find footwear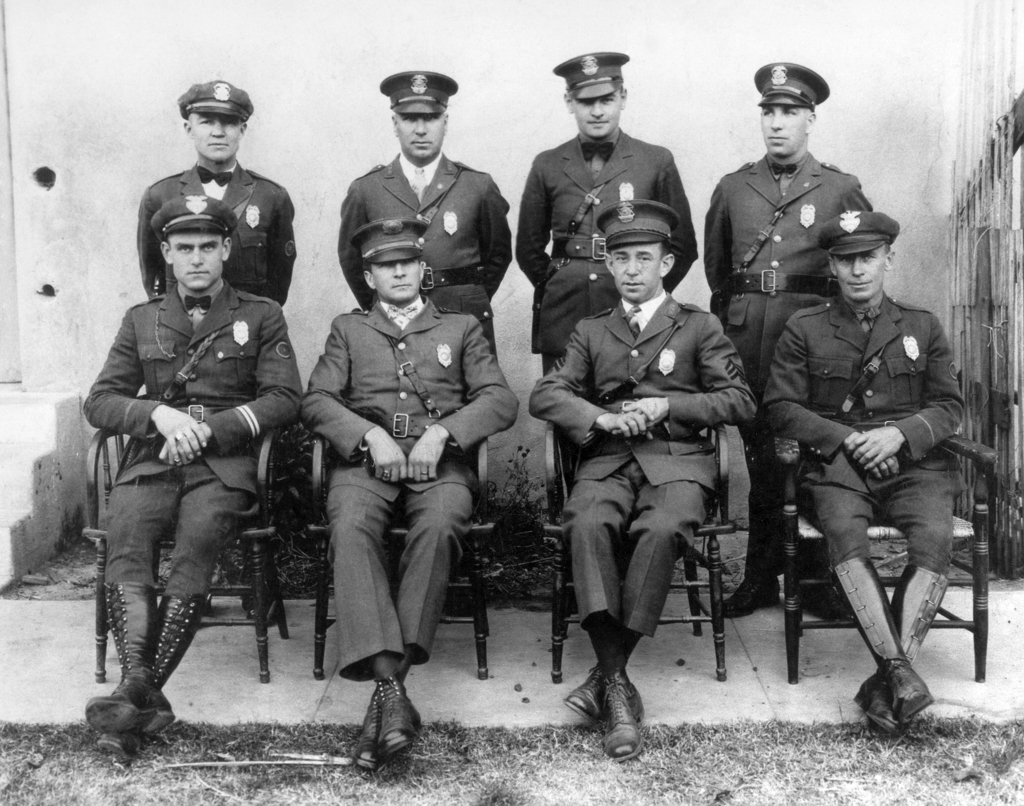
bbox(852, 553, 951, 731)
